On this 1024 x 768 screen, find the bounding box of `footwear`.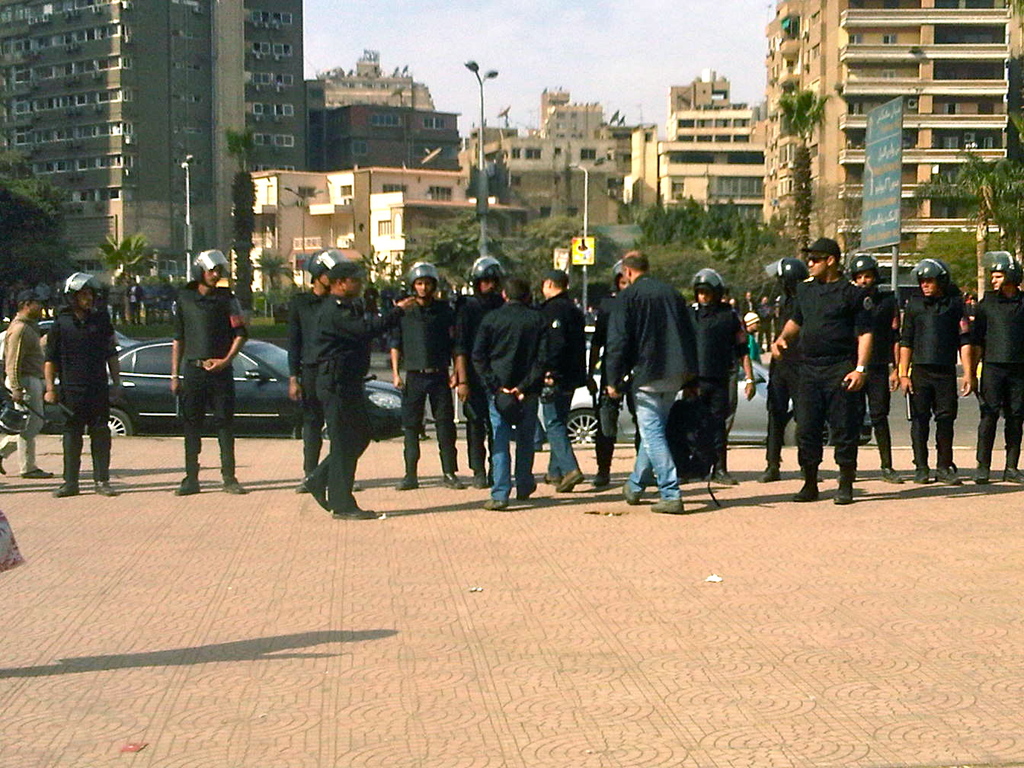
Bounding box: box=[560, 468, 584, 491].
